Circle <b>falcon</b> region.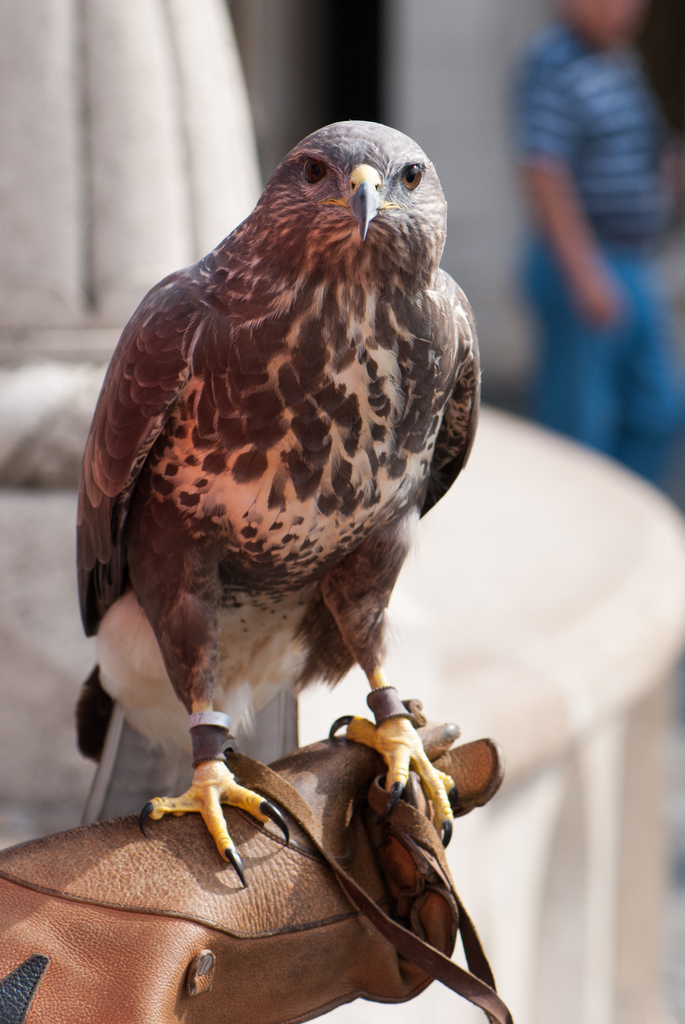
Region: 62:114:485:896.
